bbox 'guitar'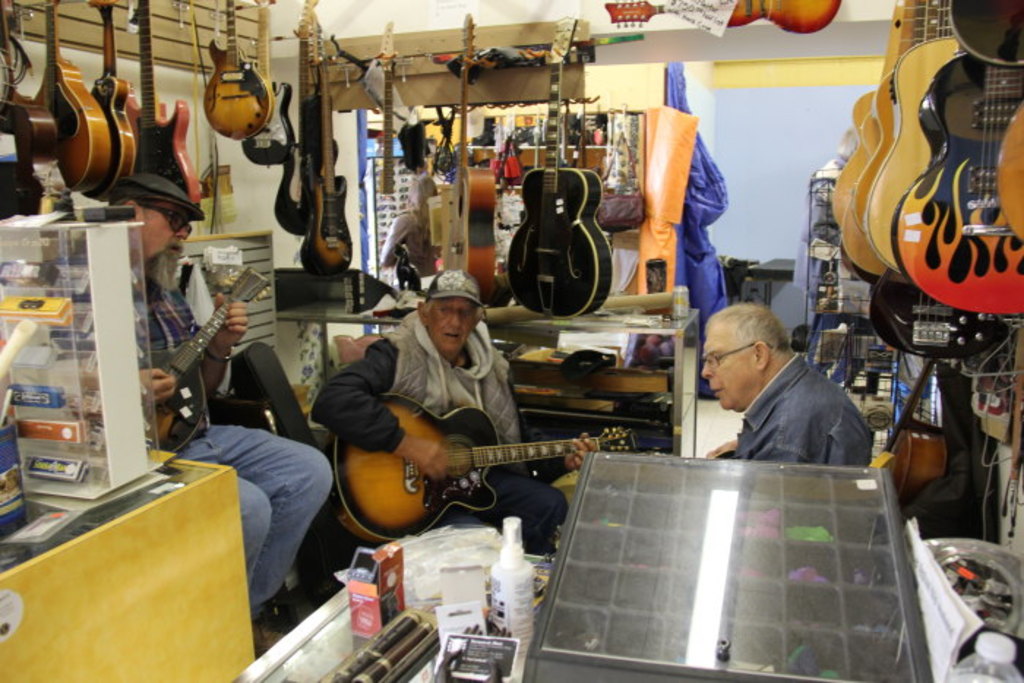
[left=603, top=0, right=841, bottom=35]
